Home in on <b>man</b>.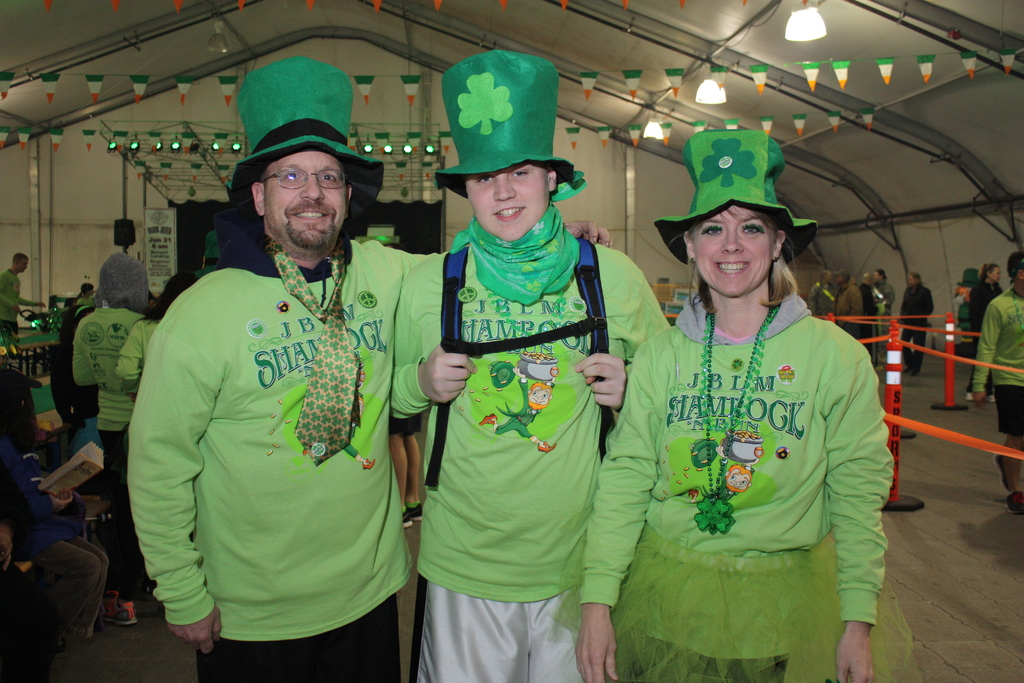
Homed in at bbox=(831, 267, 863, 341).
